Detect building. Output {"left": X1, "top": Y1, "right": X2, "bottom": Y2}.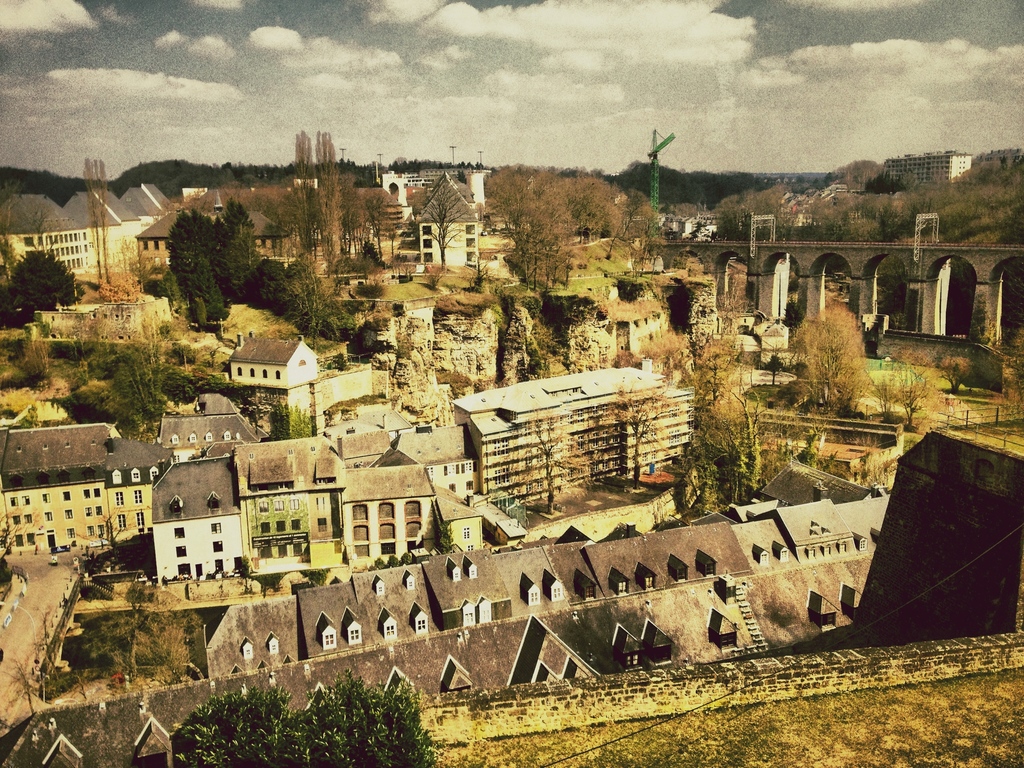
{"left": 420, "top": 172, "right": 484, "bottom": 266}.
